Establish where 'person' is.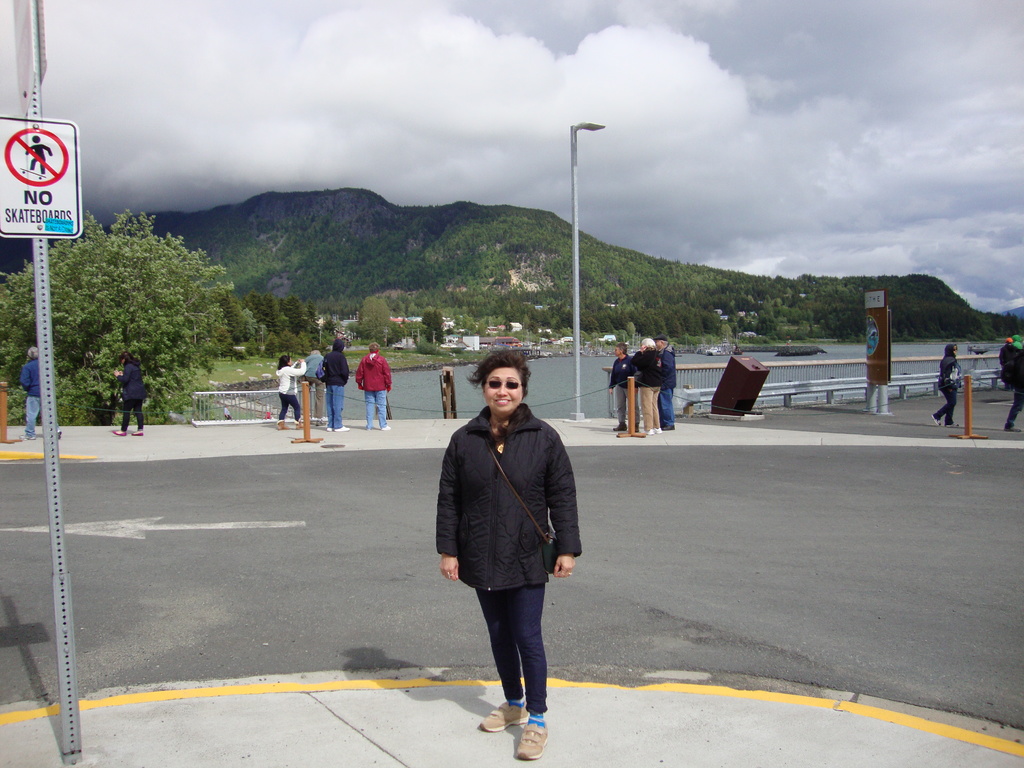
Established at [995,340,1010,385].
